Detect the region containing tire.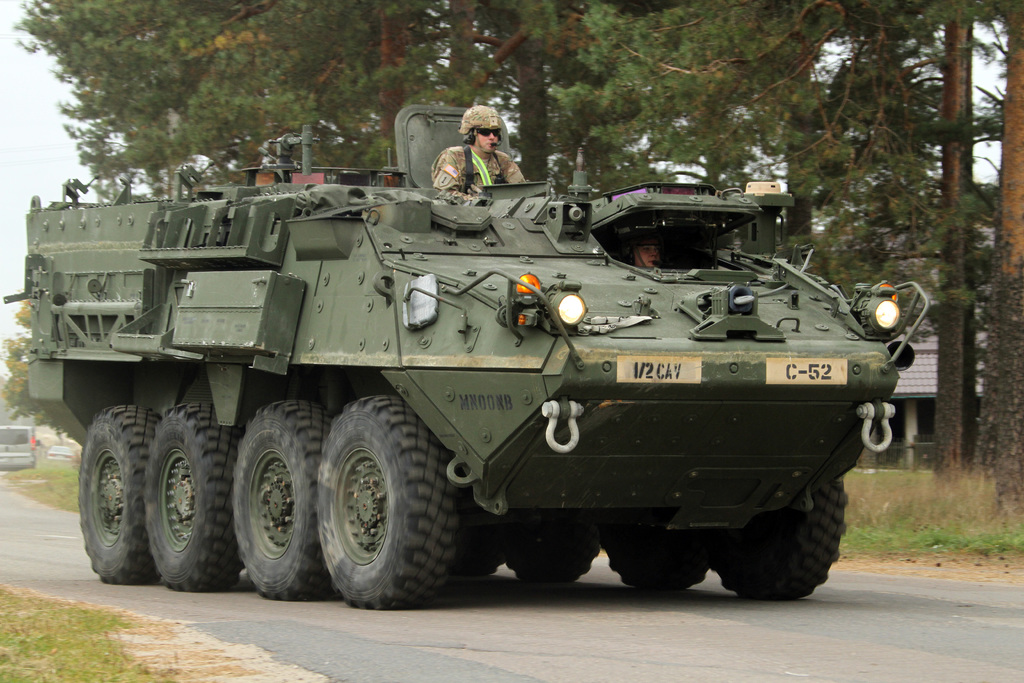
(499, 522, 604, 591).
